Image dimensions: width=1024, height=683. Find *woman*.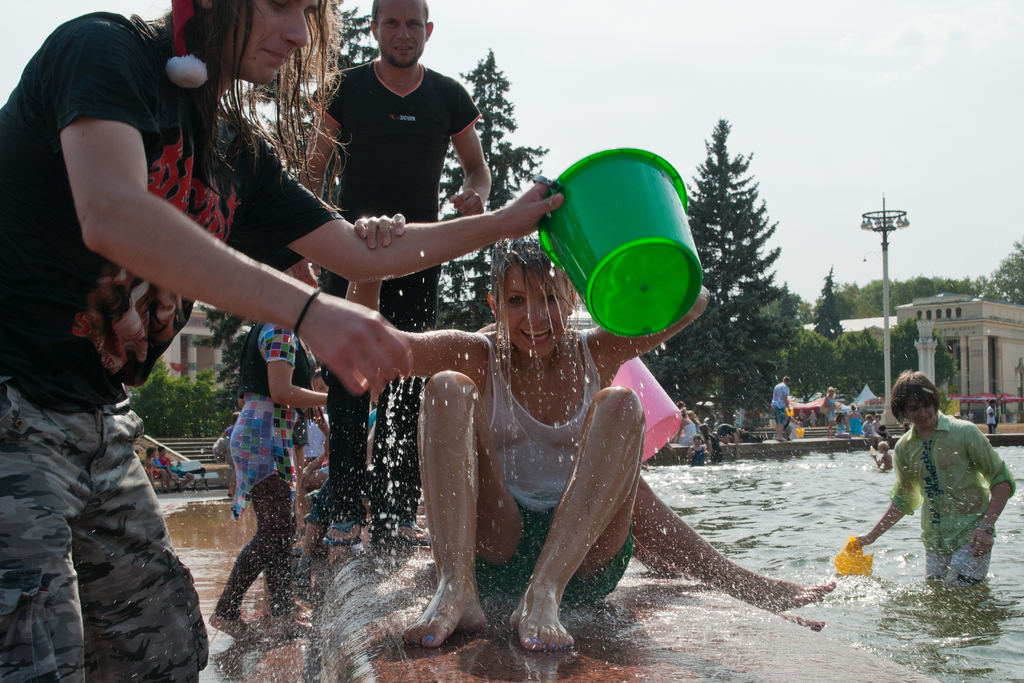
bbox=[686, 429, 710, 465].
